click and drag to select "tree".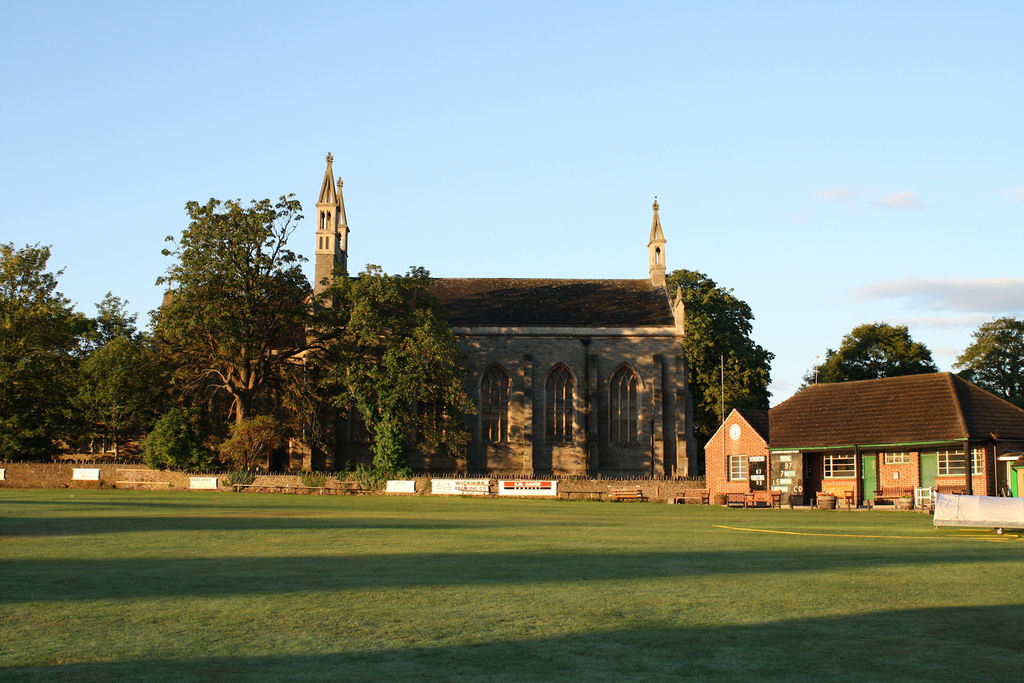
Selection: bbox(662, 263, 774, 456).
